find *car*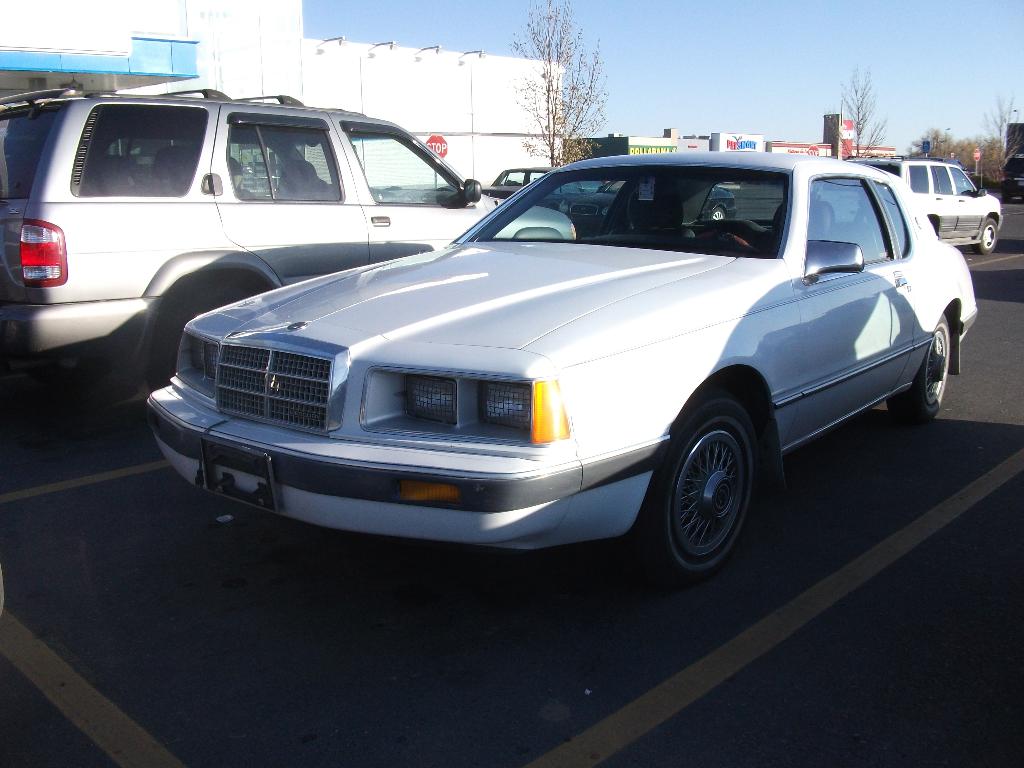
121, 147, 959, 575
